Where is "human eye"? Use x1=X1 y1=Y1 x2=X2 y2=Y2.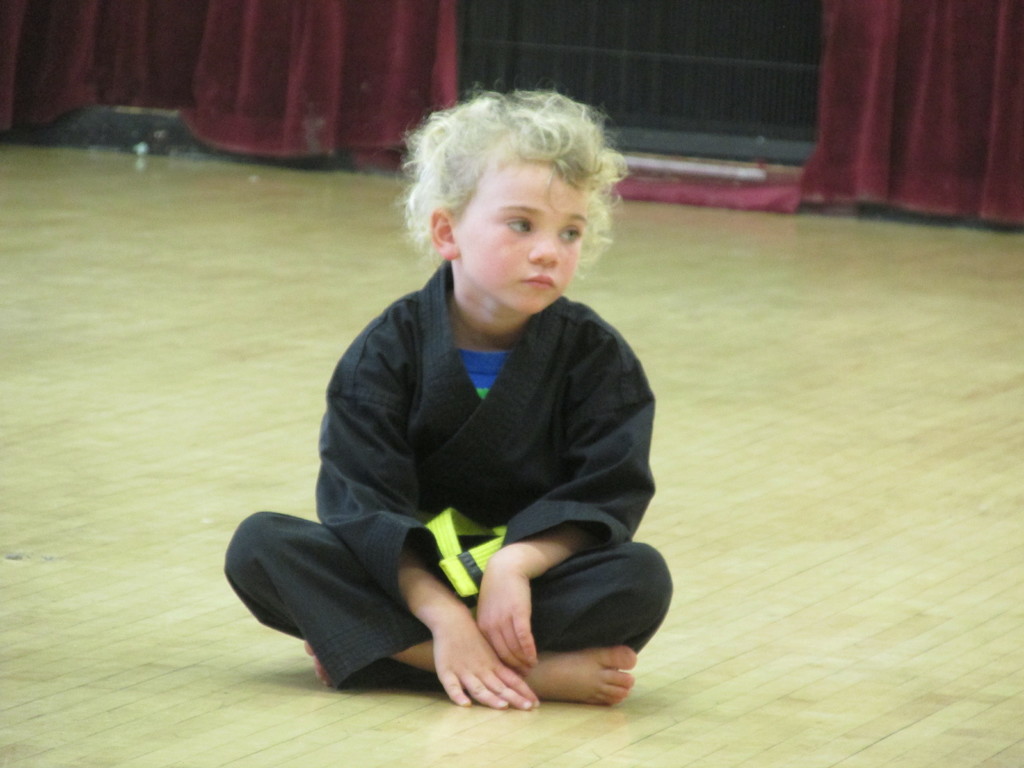
x1=503 y1=219 x2=536 y2=235.
